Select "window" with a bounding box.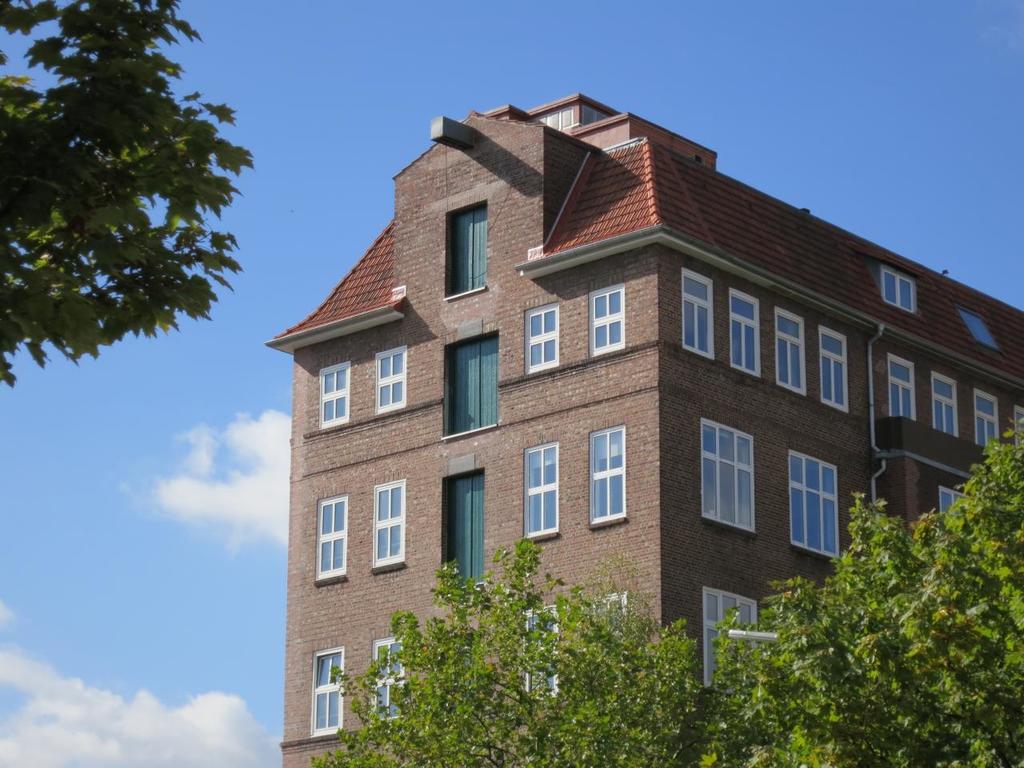
(x1=521, y1=602, x2=561, y2=697).
